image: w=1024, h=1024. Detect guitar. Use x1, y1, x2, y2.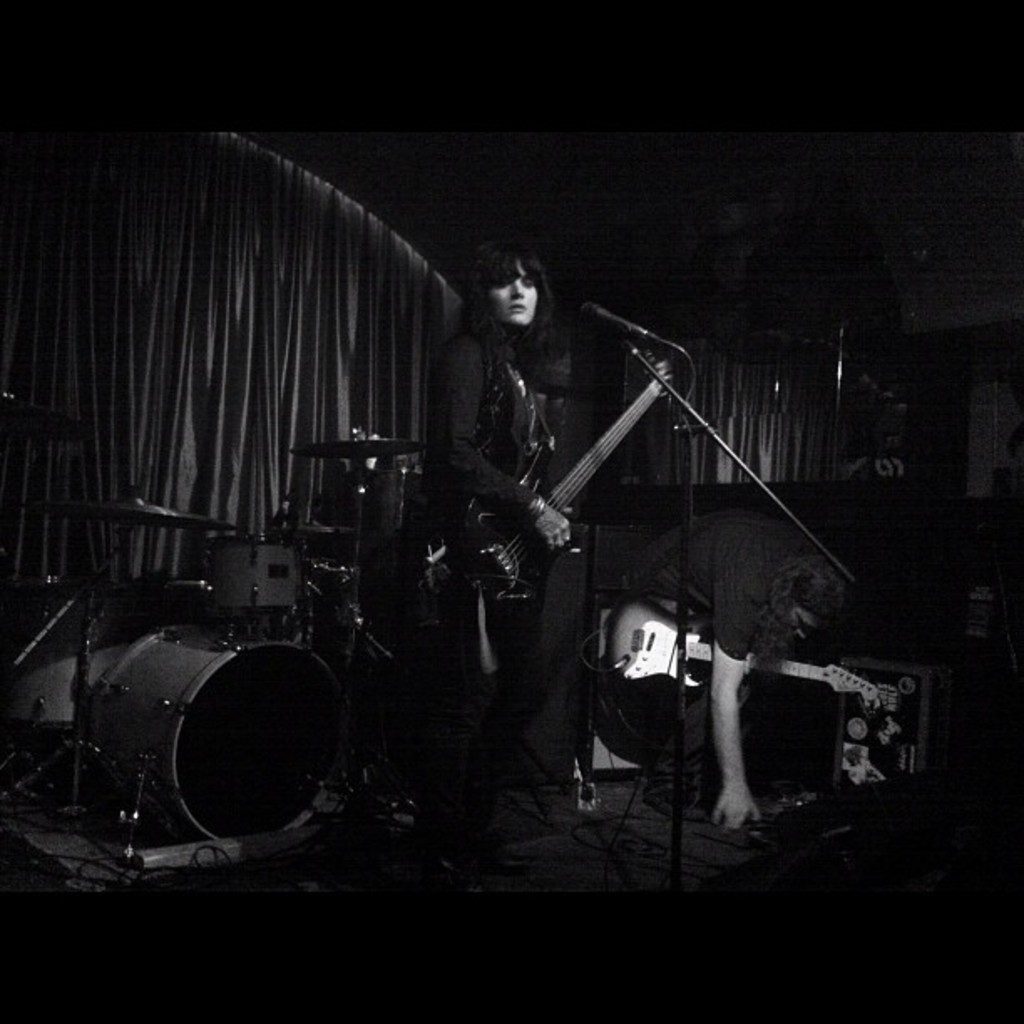
387, 355, 684, 681.
